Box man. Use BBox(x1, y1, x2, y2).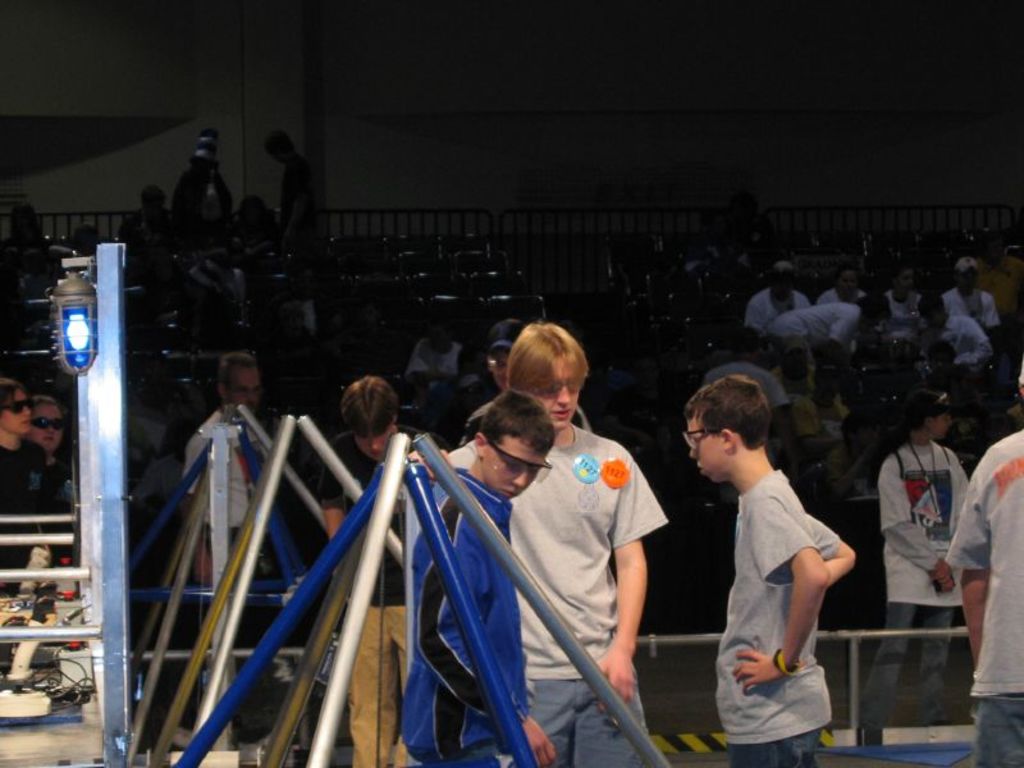
BBox(680, 375, 854, 756).
